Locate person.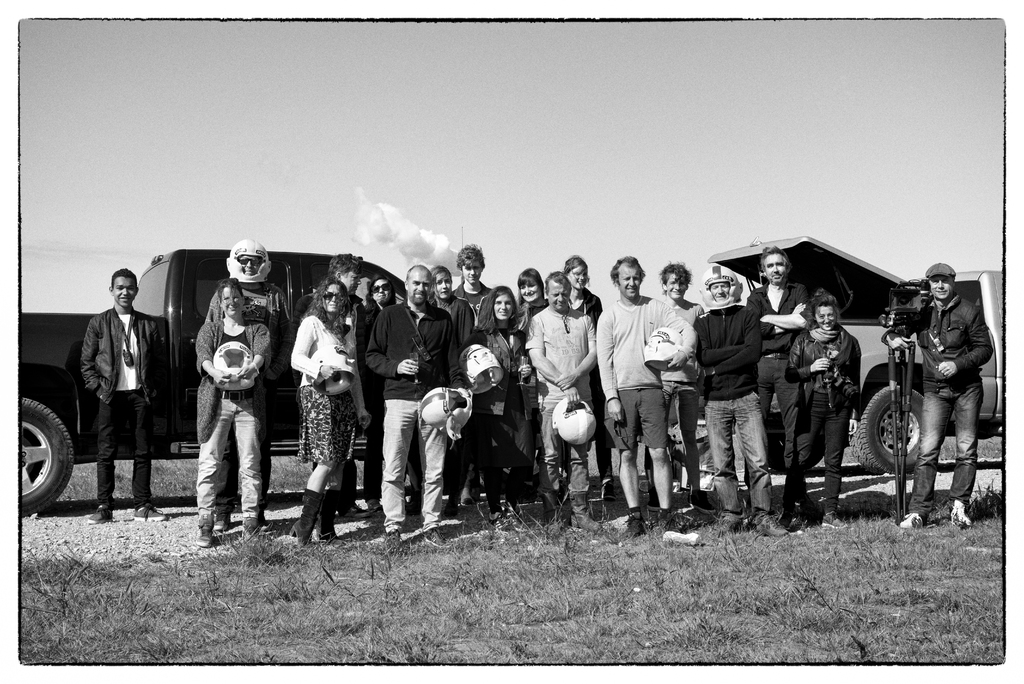
Bounding box: (left=75, top=268, right=163, bottom=523).
